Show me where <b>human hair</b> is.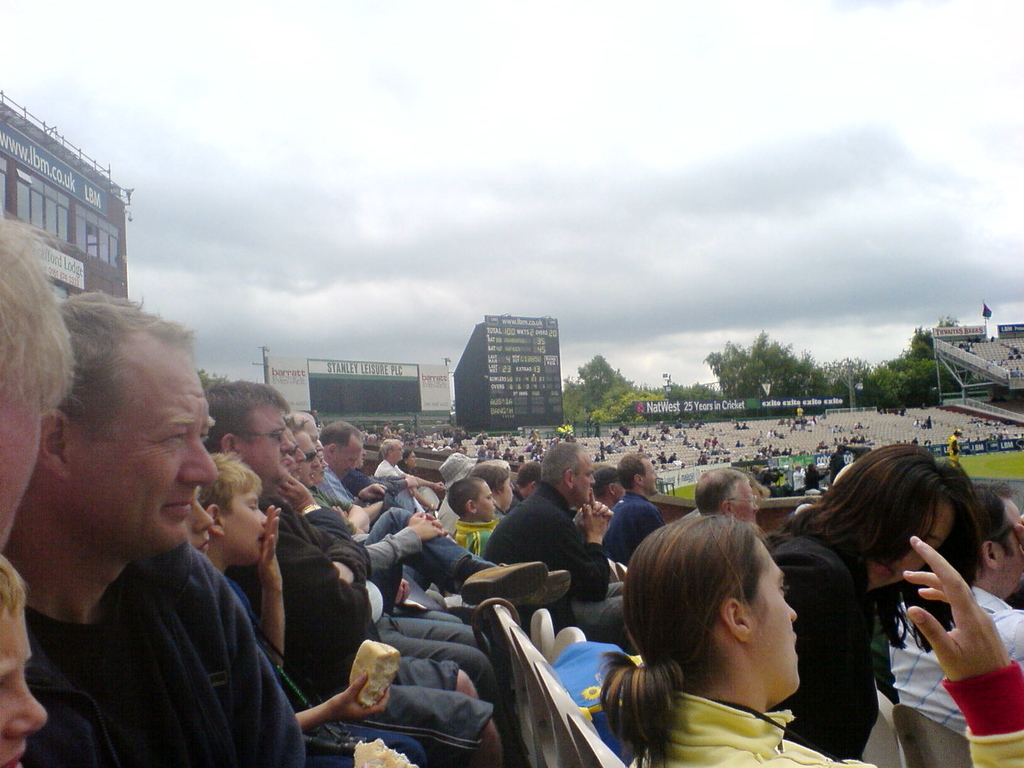
<b>human hair</b> is at bbox(615, 451, 646, 486).
